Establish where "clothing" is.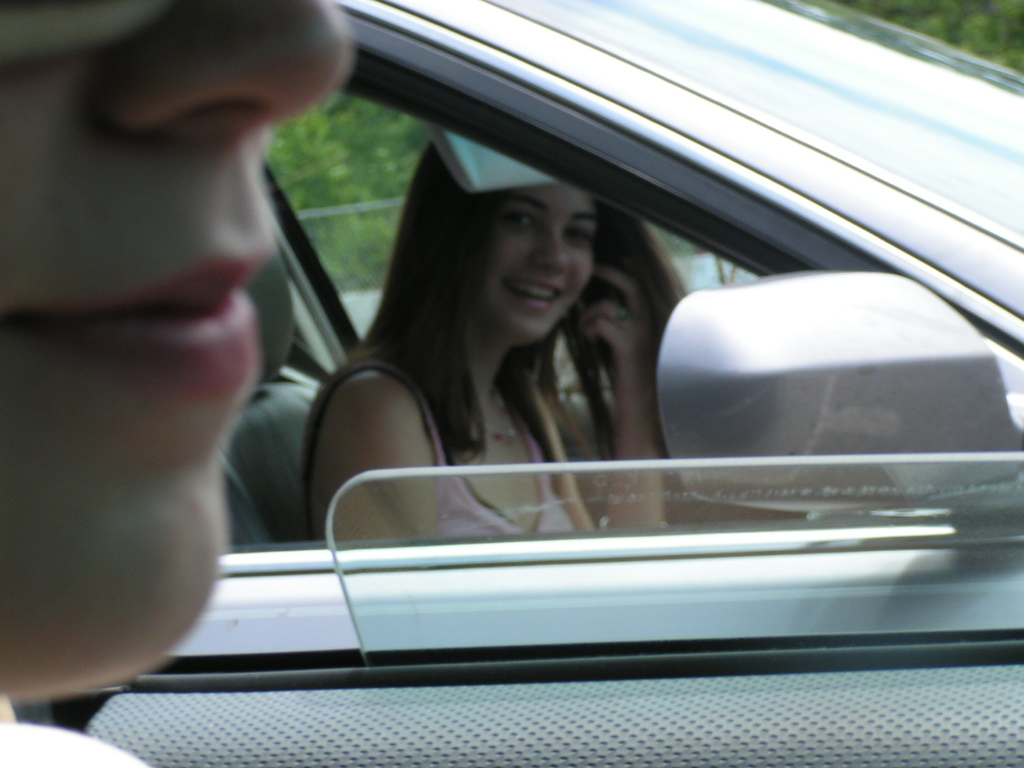
Established at [left=297, top=350, right=585, bottom=538].
